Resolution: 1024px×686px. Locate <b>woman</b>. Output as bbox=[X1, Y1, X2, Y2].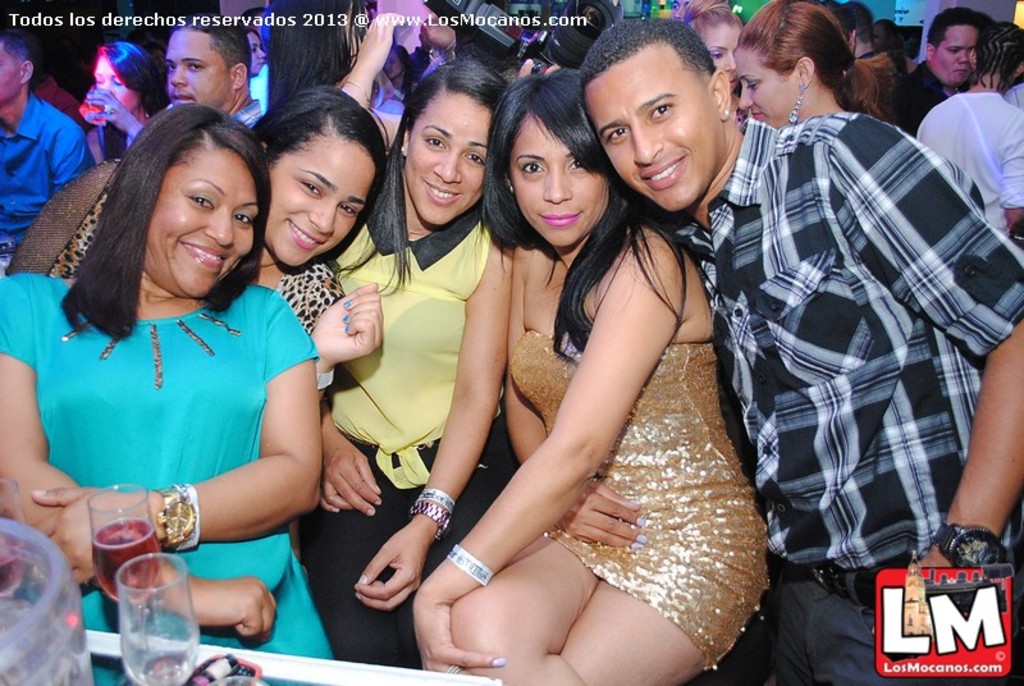
bbox=[14, 88, 384, 346].
